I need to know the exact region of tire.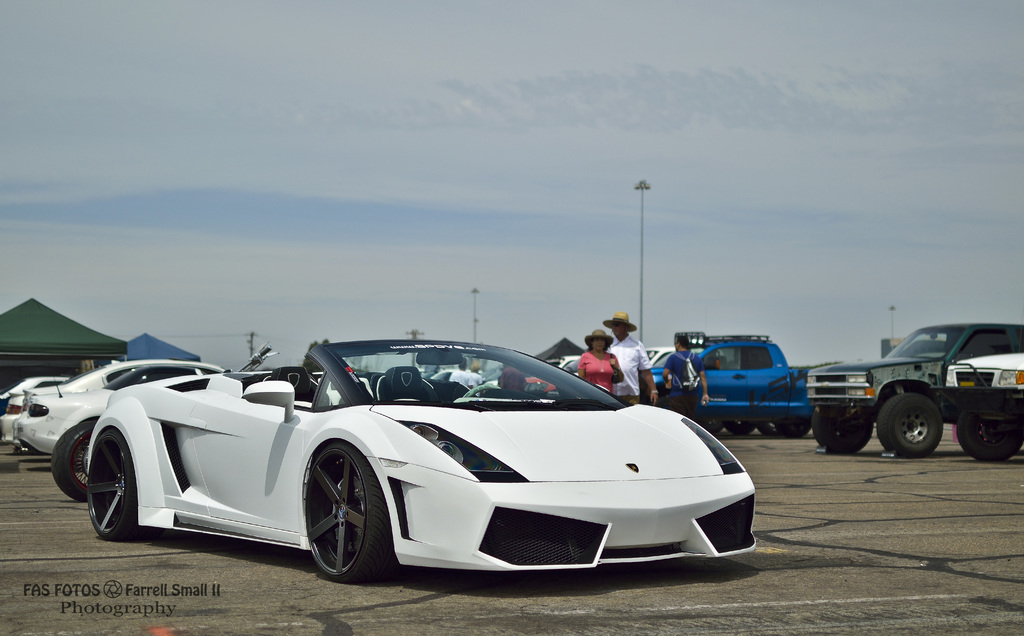
Region: BBox(815, 412, 876, 456).
